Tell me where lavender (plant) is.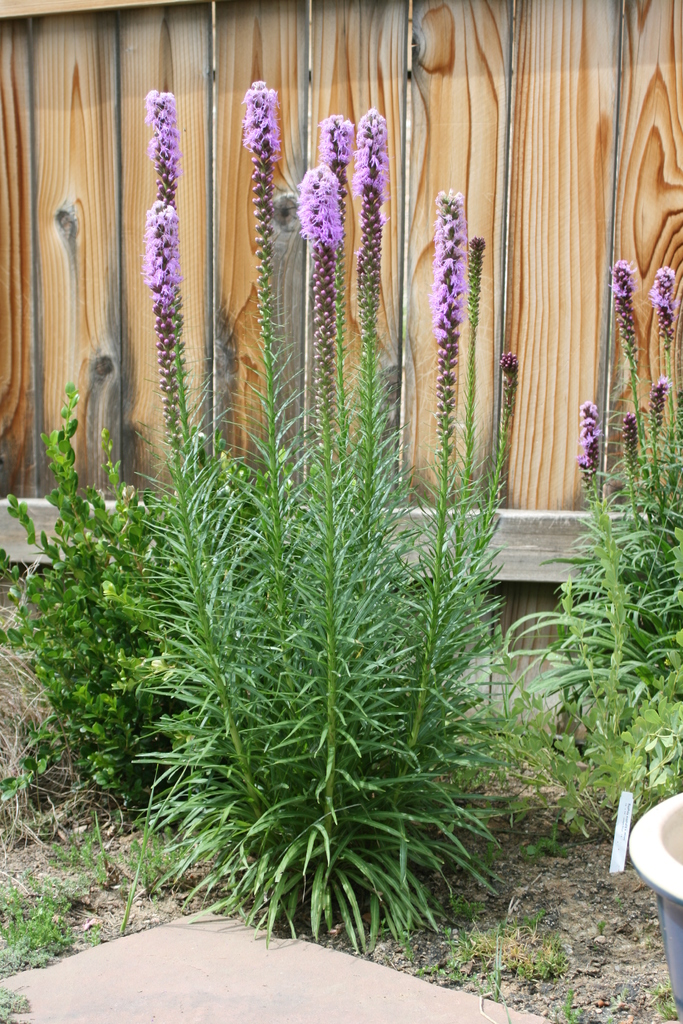
lavender (plant) is at bbox=(145, 84, 183, 213).
